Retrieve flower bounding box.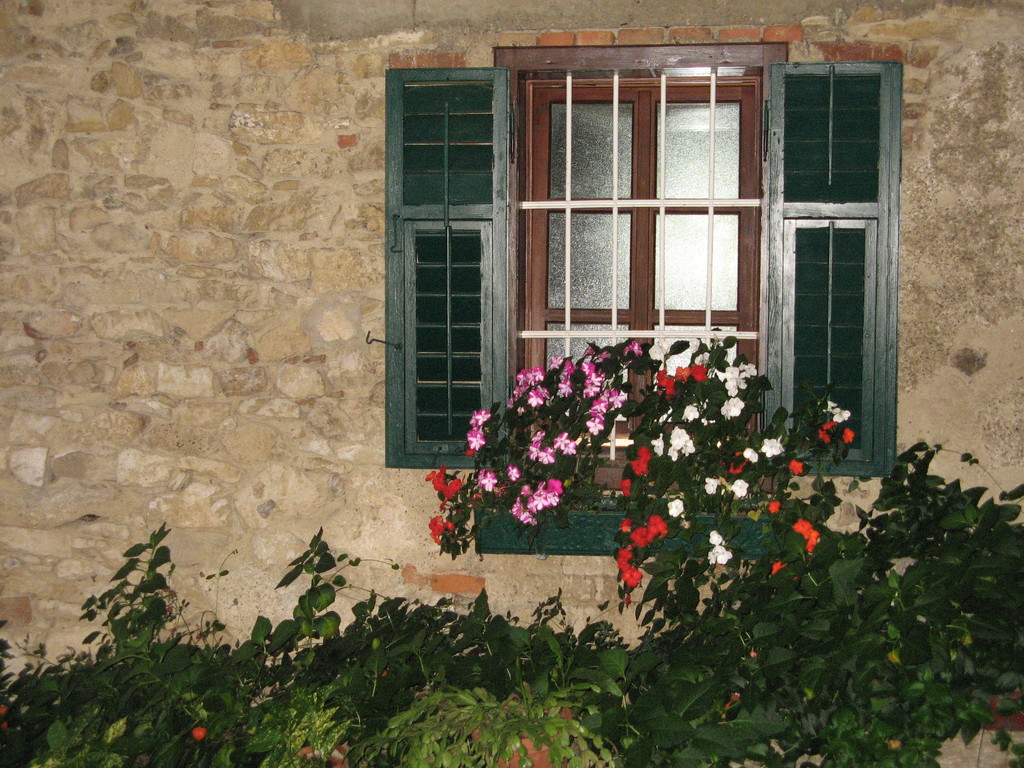
Bounding box: {"left": 480, "top": 468, "right": 497, "bottom": 493}.
